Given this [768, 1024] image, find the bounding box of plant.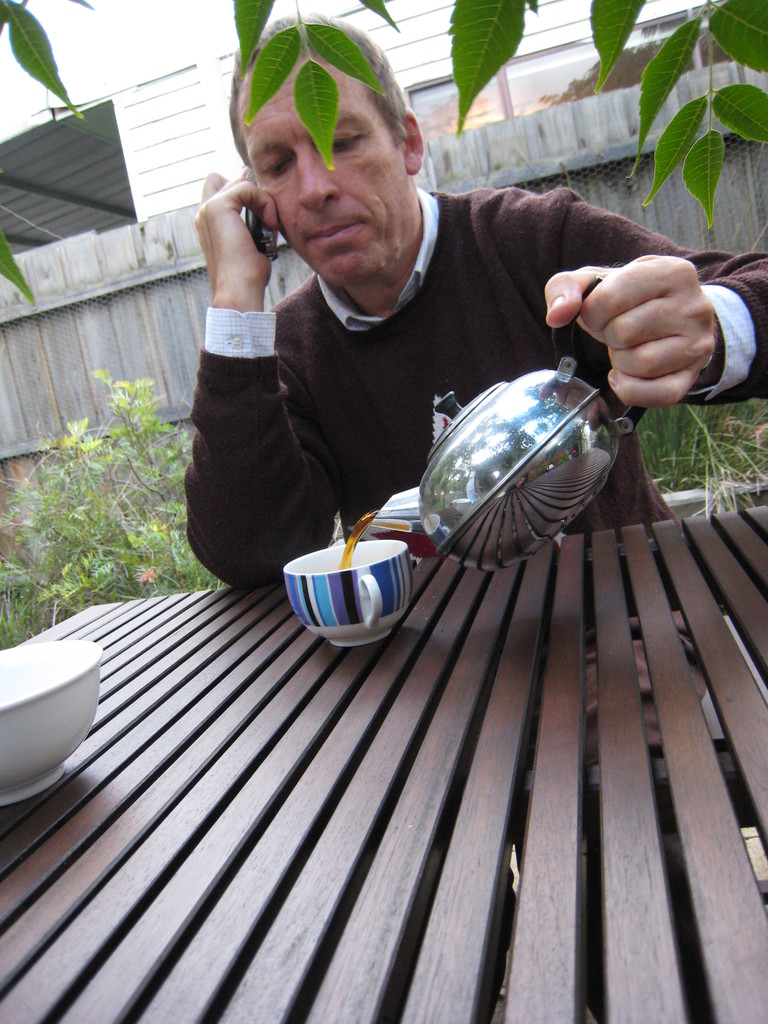
0 367 220 611.
